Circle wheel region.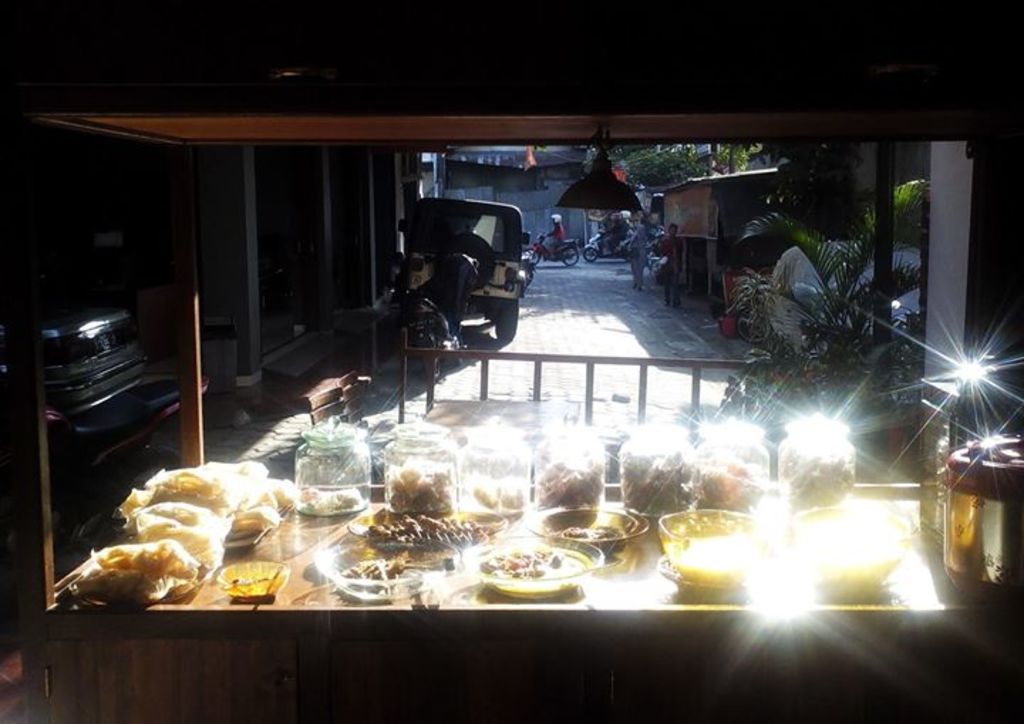
Region: 586,249,594,260.
